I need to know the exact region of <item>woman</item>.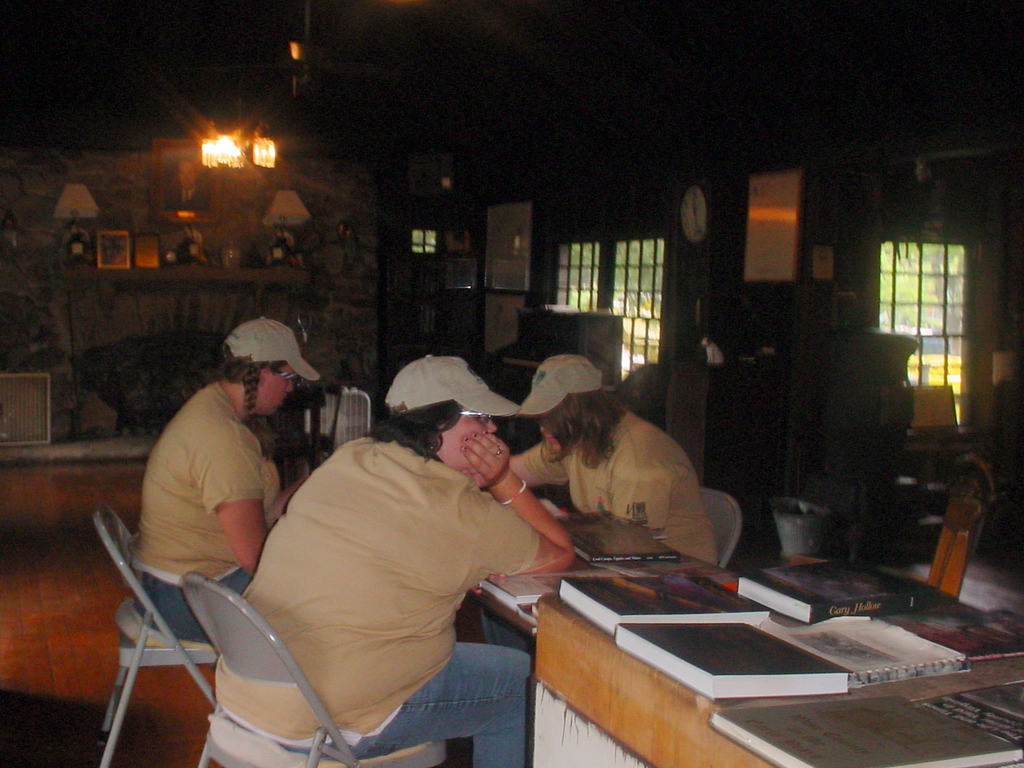
Region: rect(127, 316, 320, 644).
